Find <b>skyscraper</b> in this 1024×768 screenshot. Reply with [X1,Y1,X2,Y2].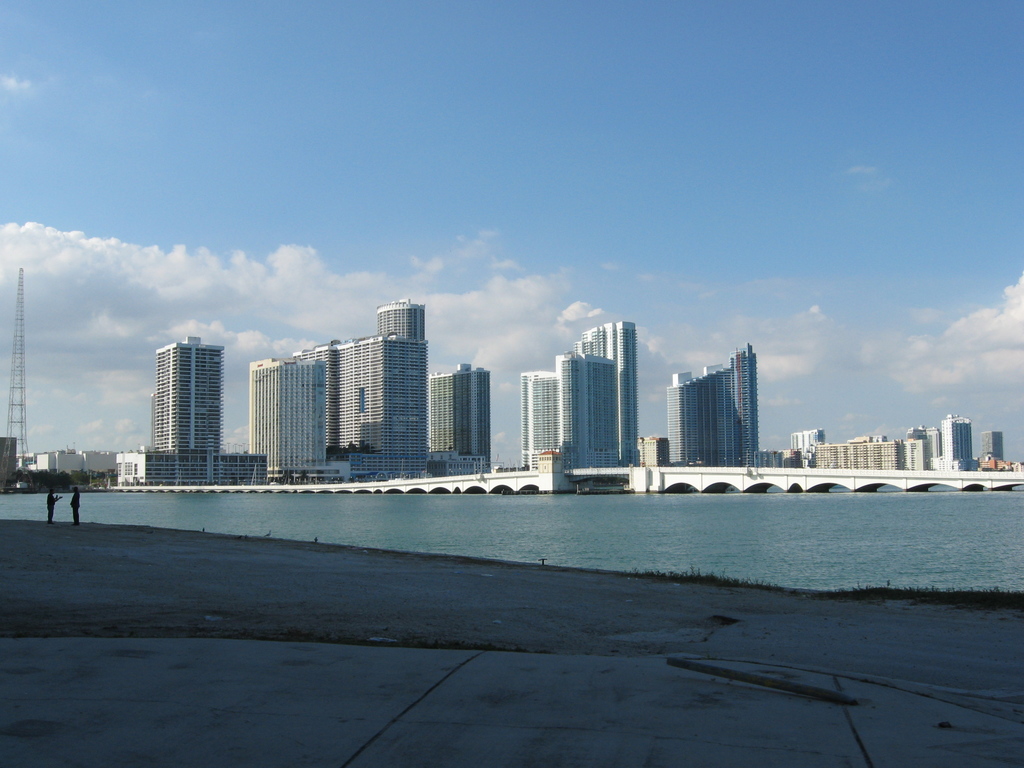
[579,318,642,470].
